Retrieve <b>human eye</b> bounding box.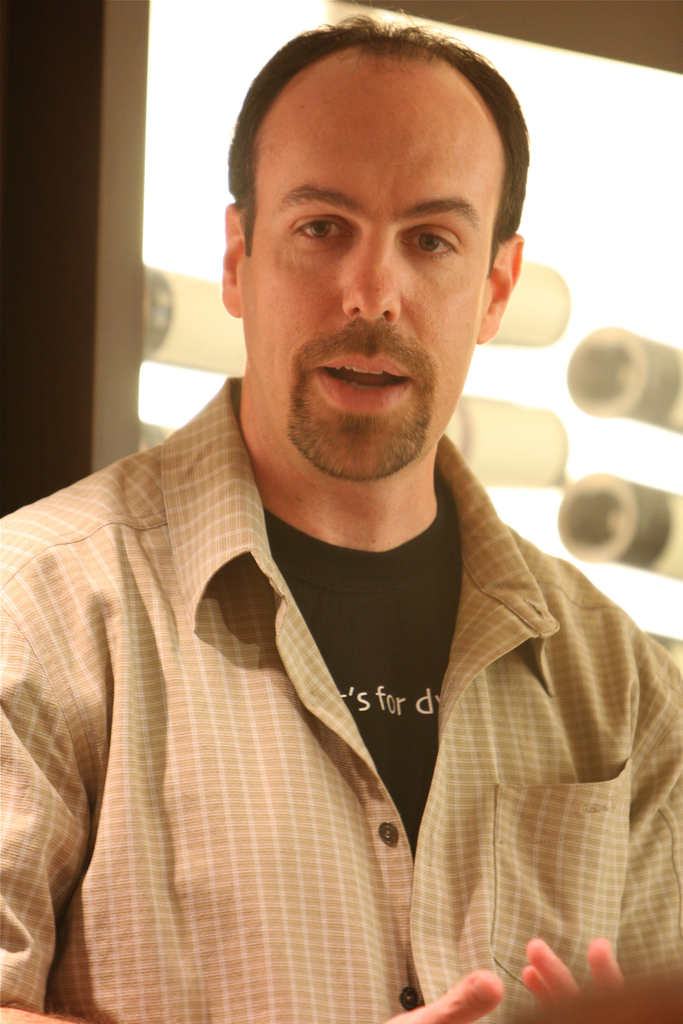
Bounding box: Rect(387, 212, 467, 268).
